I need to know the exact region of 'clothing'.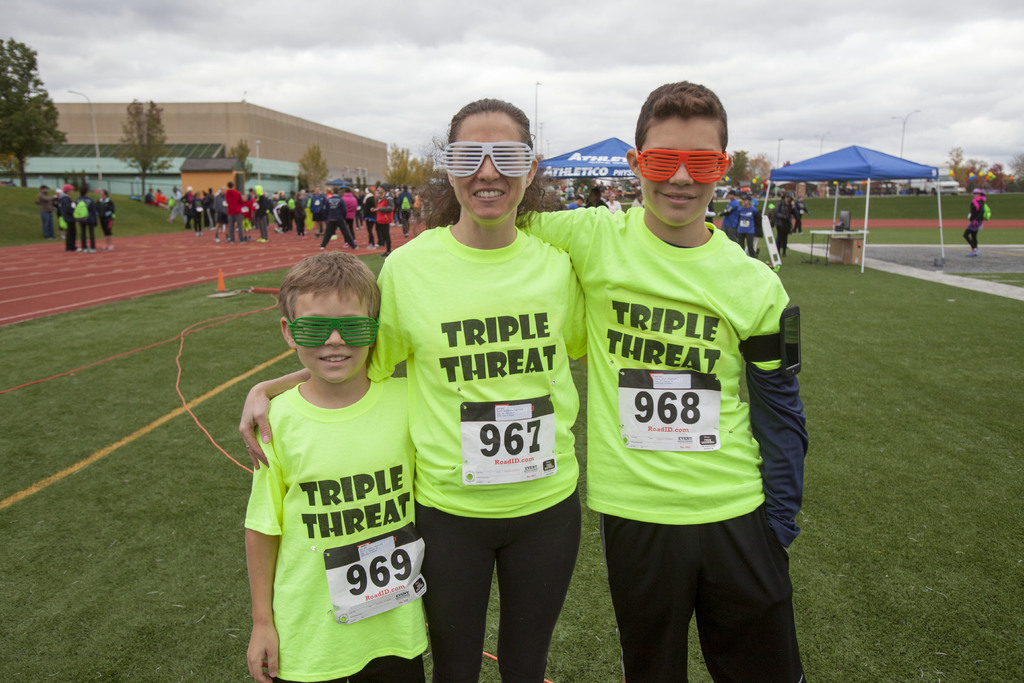
Region: Rect(156, 187, 176, 208).
